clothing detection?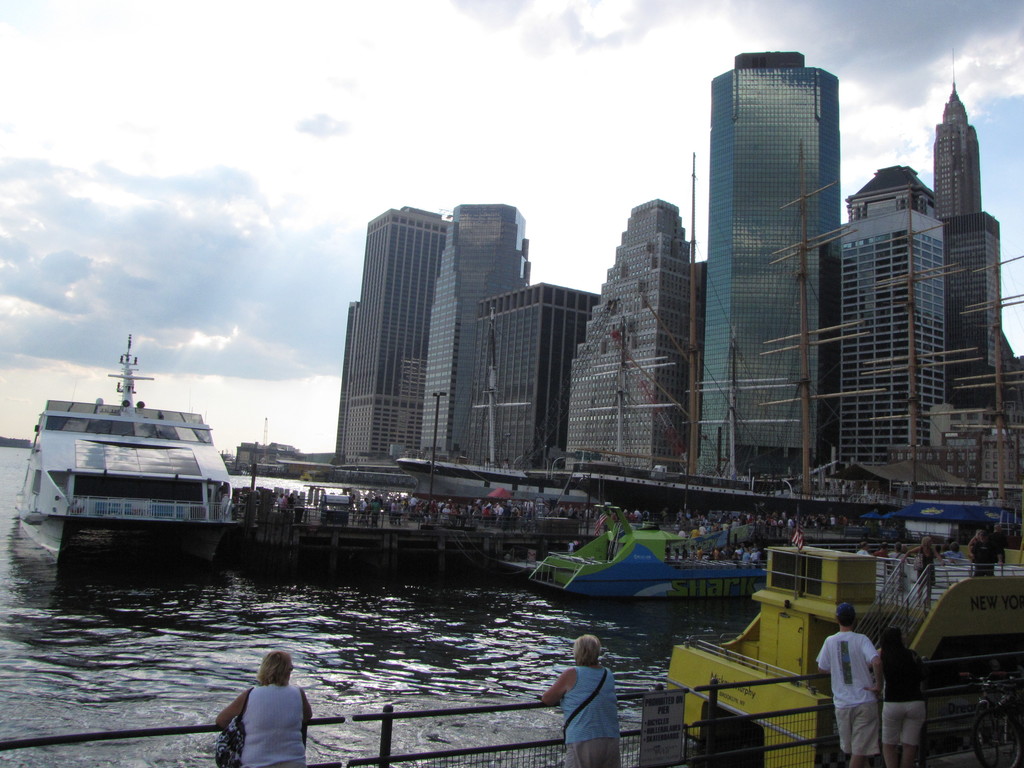
225,675,305,767
